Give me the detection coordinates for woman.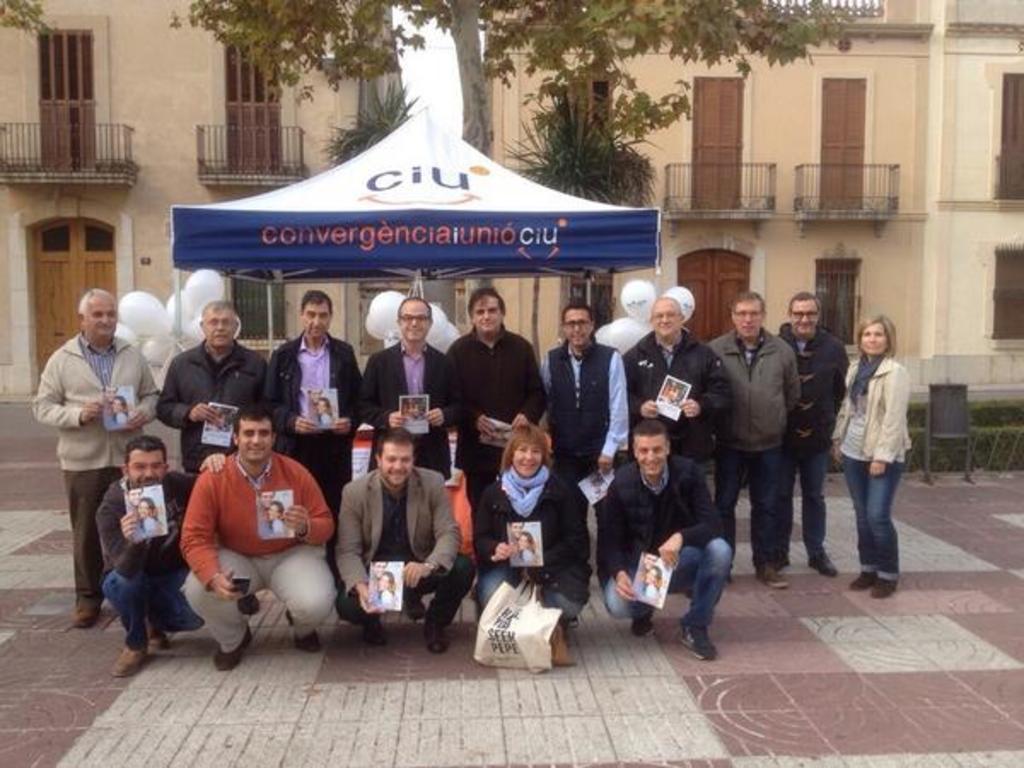
[473, 423, 597, 669].
